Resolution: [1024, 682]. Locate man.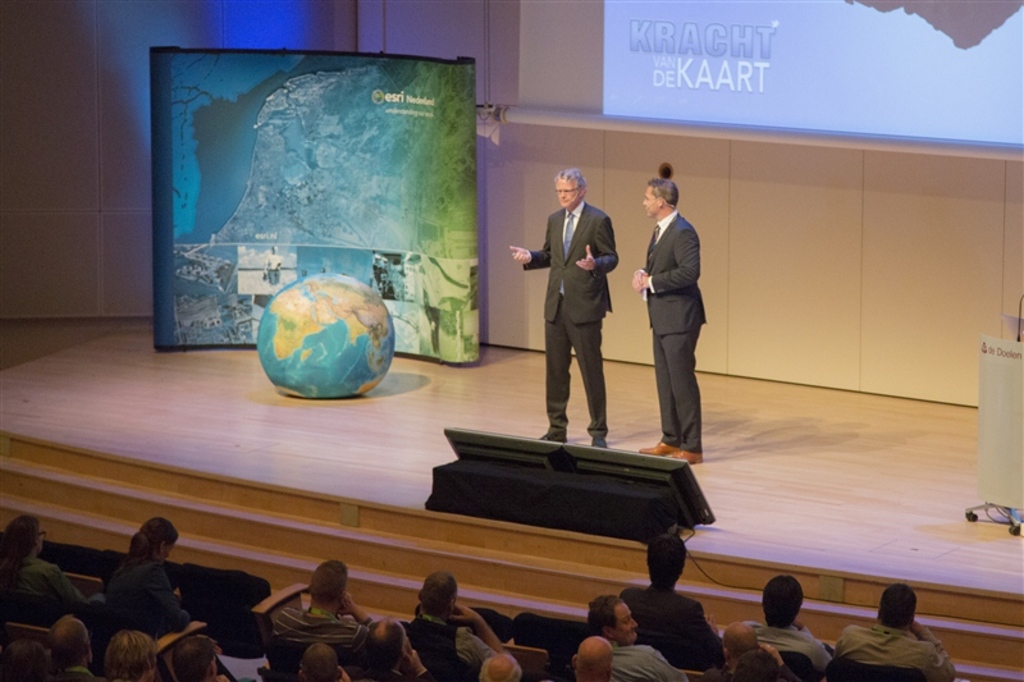
739:572:829:681.
